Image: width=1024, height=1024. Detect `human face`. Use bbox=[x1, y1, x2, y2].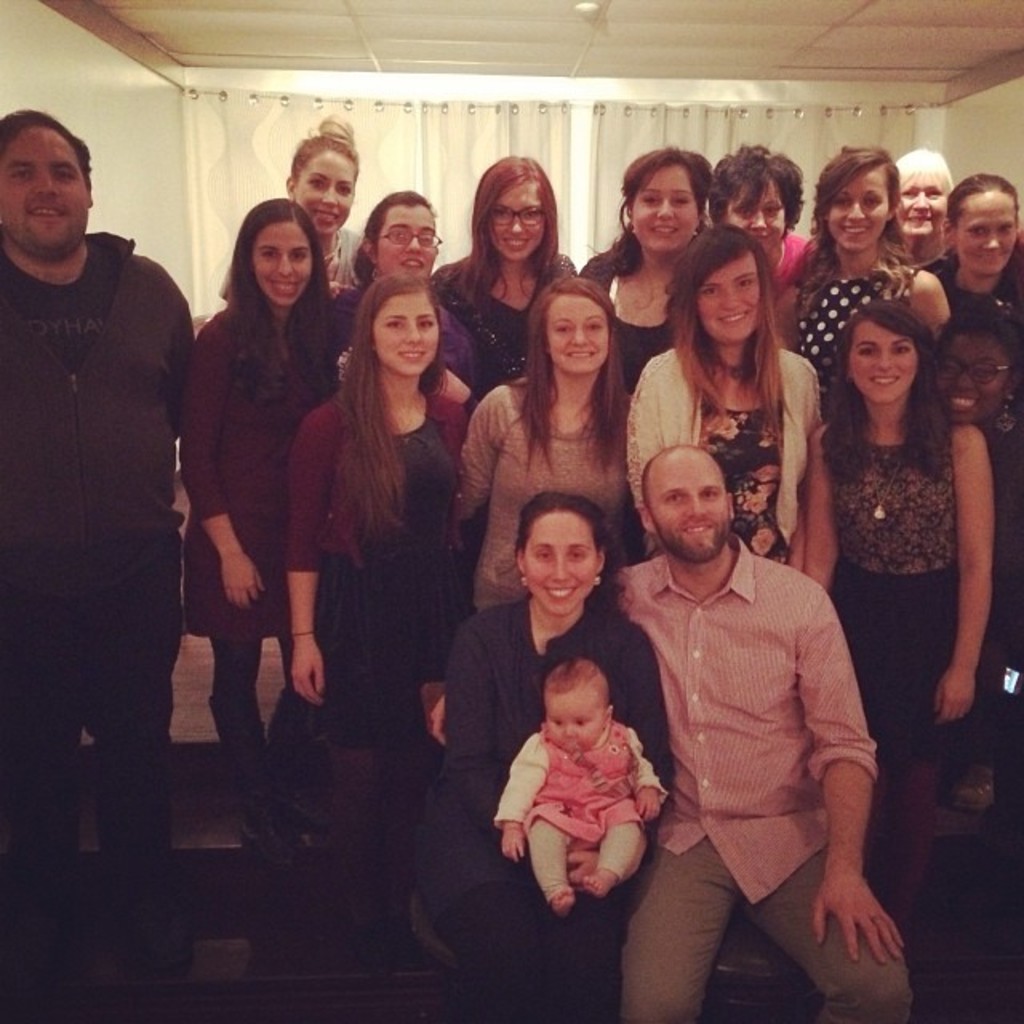
bbox=[253, 227, 318, 306].
